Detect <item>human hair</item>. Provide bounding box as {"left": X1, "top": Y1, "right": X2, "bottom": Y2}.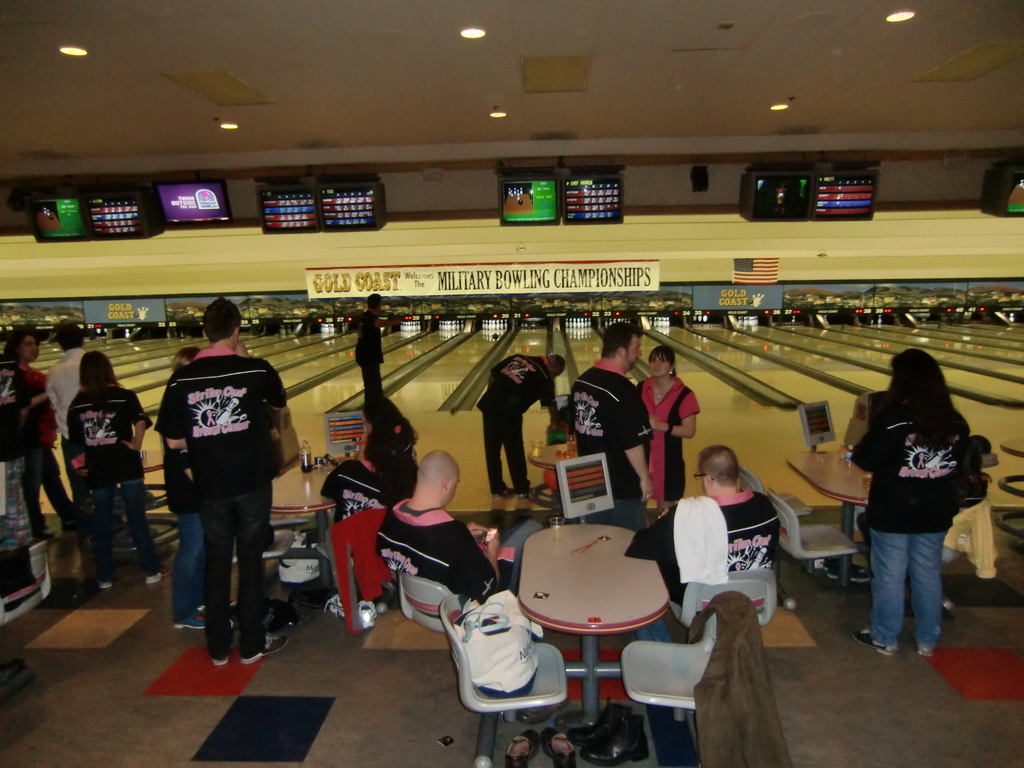
{"left": 369, "top": 422, "right": 418, "bottom": 492}.
